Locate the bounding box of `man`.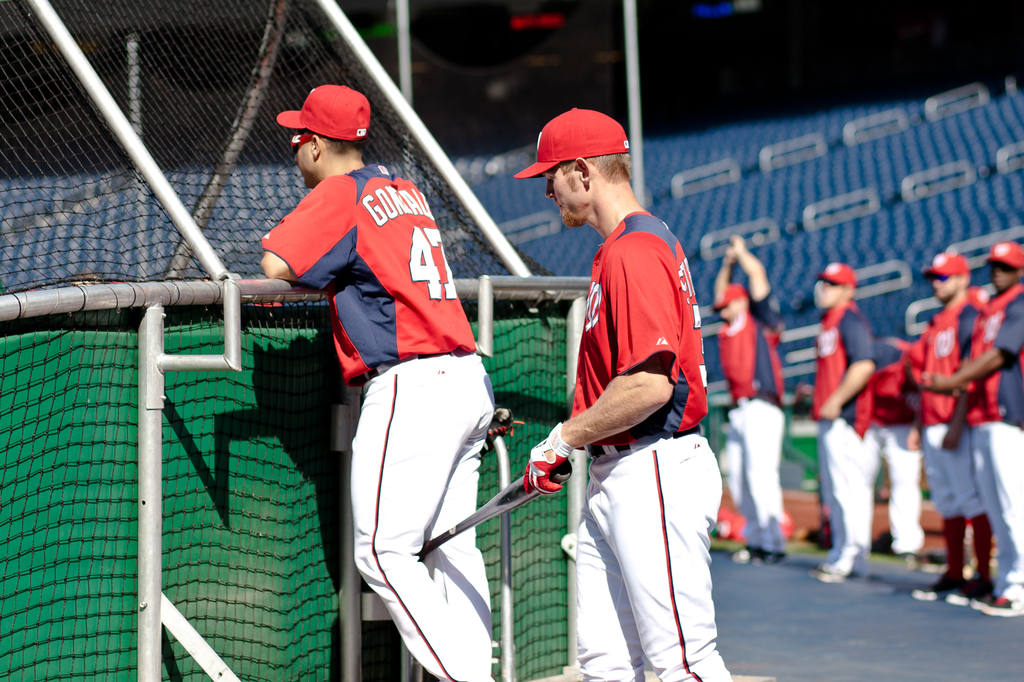
Bounding box: x1=255, y1=86, x2=502, y2=681.
